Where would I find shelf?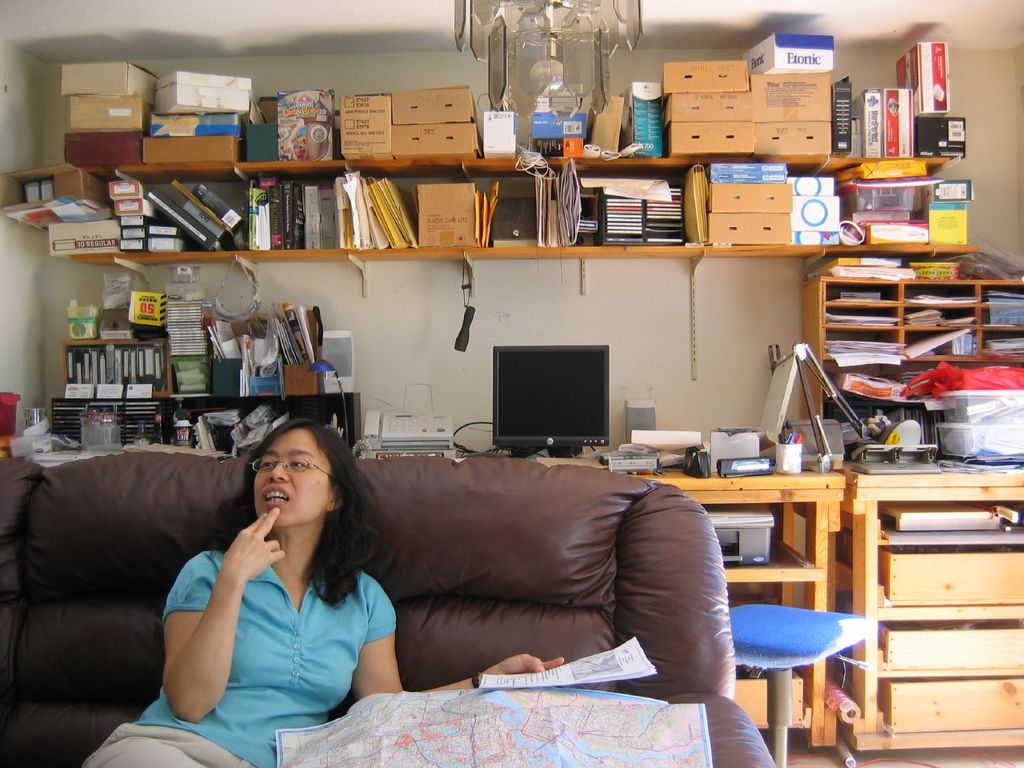
At {"left": 54, "top": 88, "right": 970, "bottom": 186}.
